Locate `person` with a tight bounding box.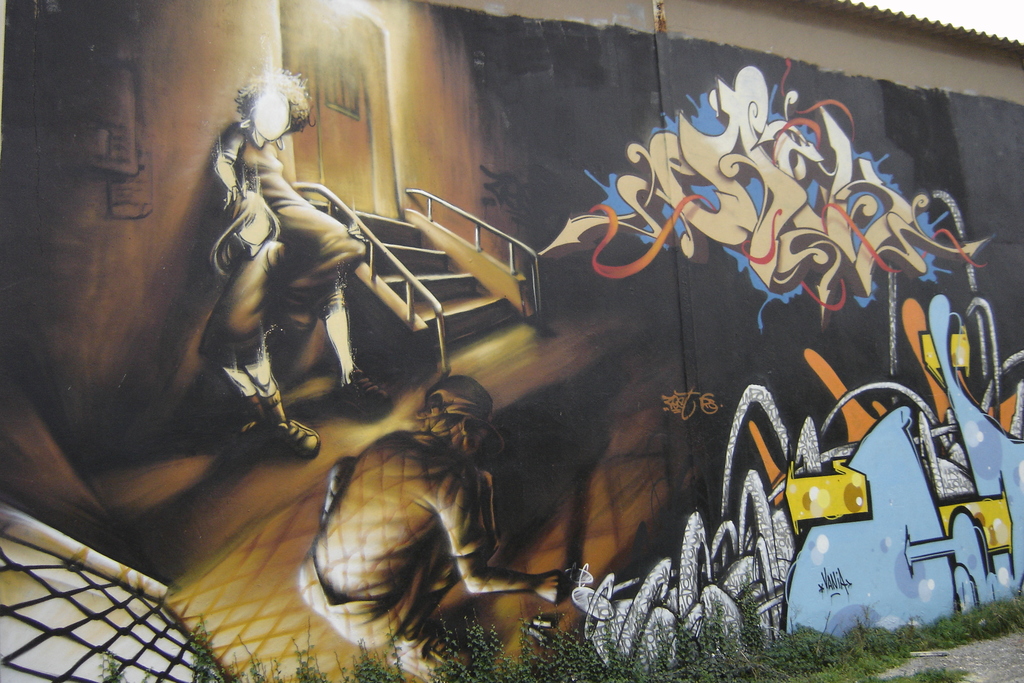
(x1=291, y1=374, x2=578, y2=682).
